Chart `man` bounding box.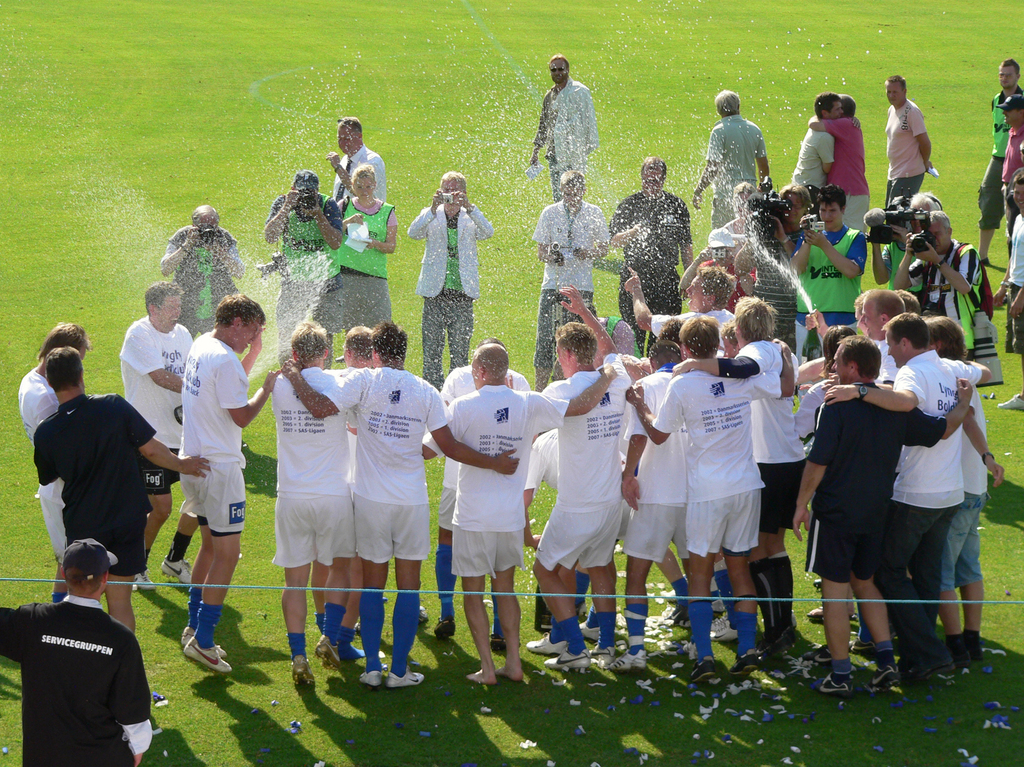
Charted: bbox(881, 74, 935, 206).
